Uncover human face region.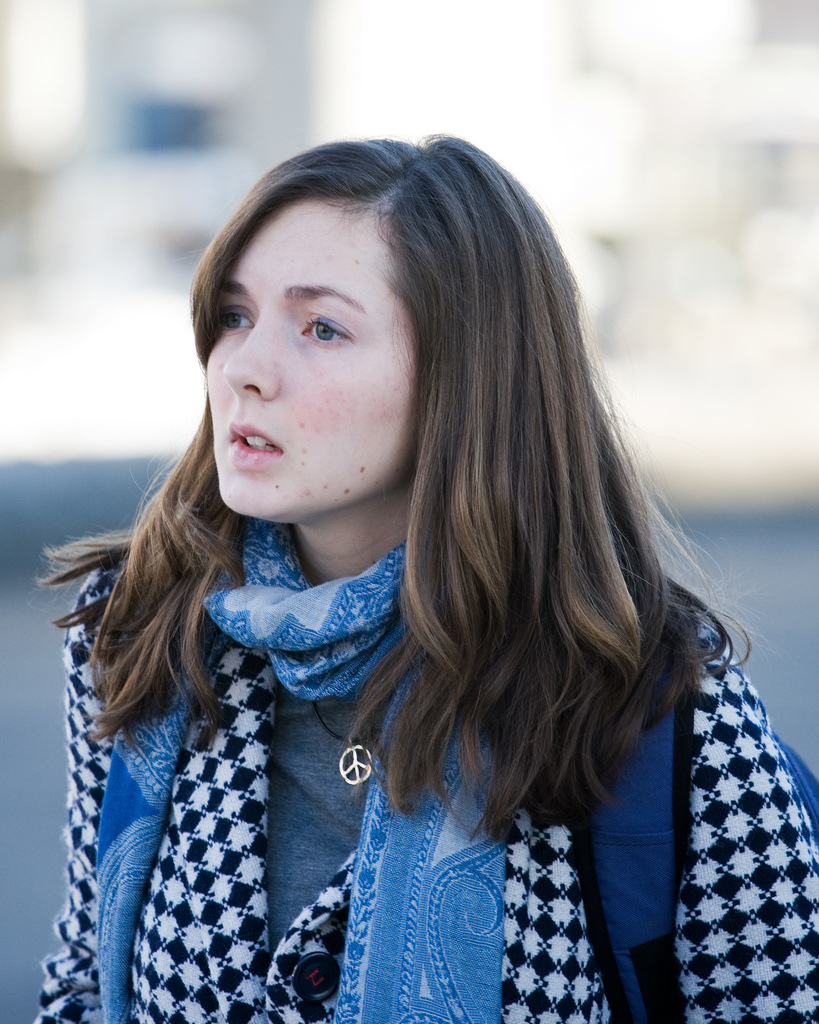
Uncovered: detection(201, 175, 412, 532).
